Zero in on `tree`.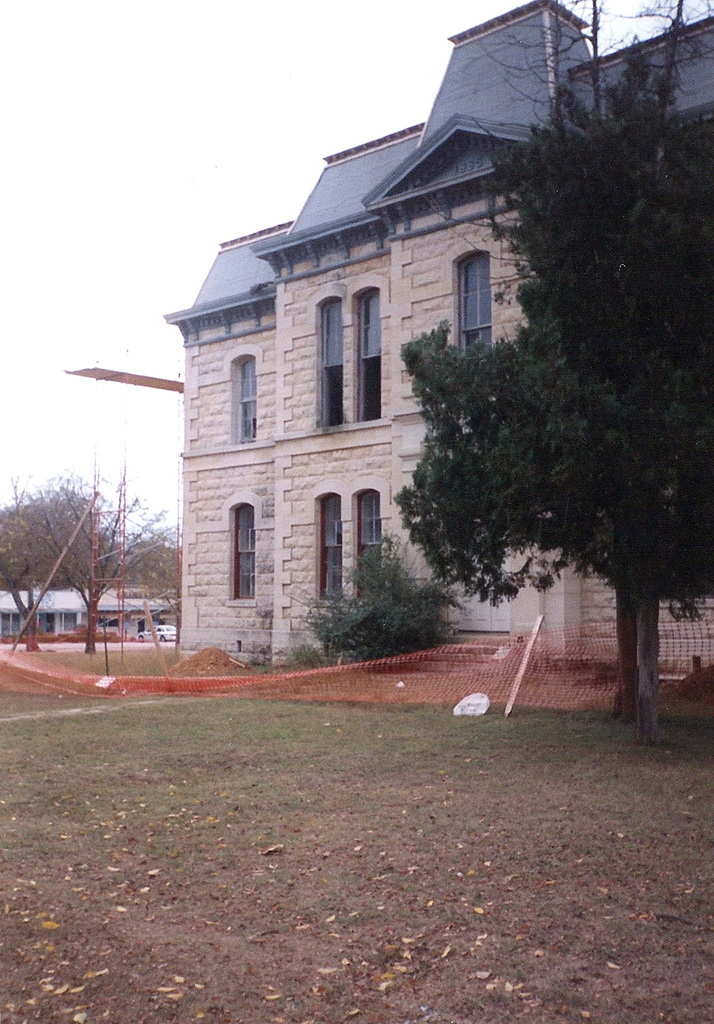
Zeroed in: <region>133, 520, 185, 611</region>.
